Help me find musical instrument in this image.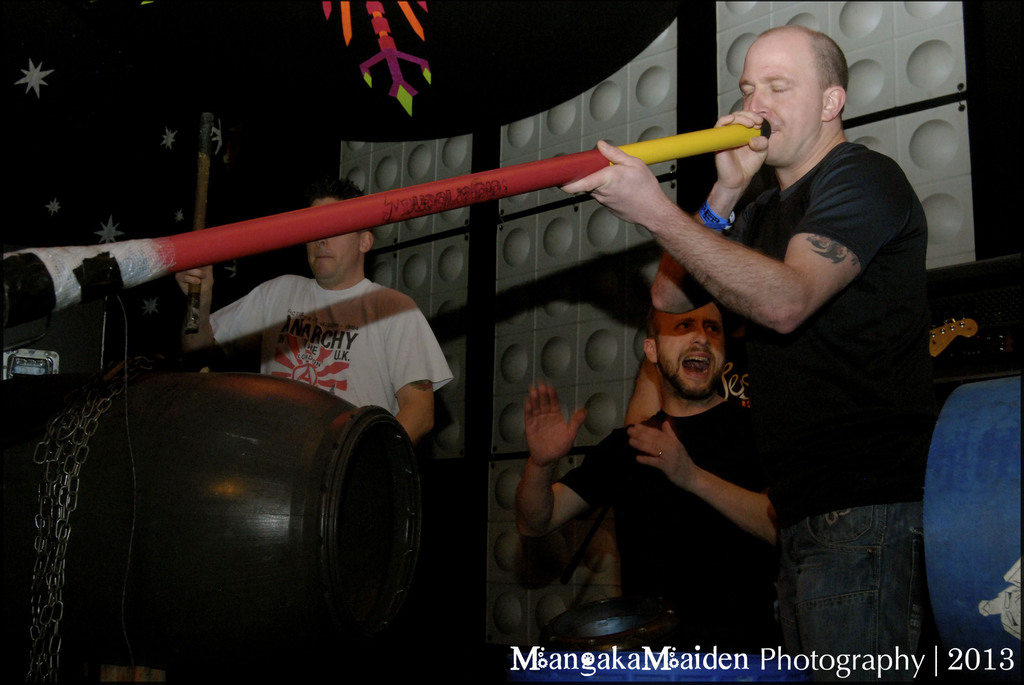
Found it: bbox(0, 109, 761, 323).
